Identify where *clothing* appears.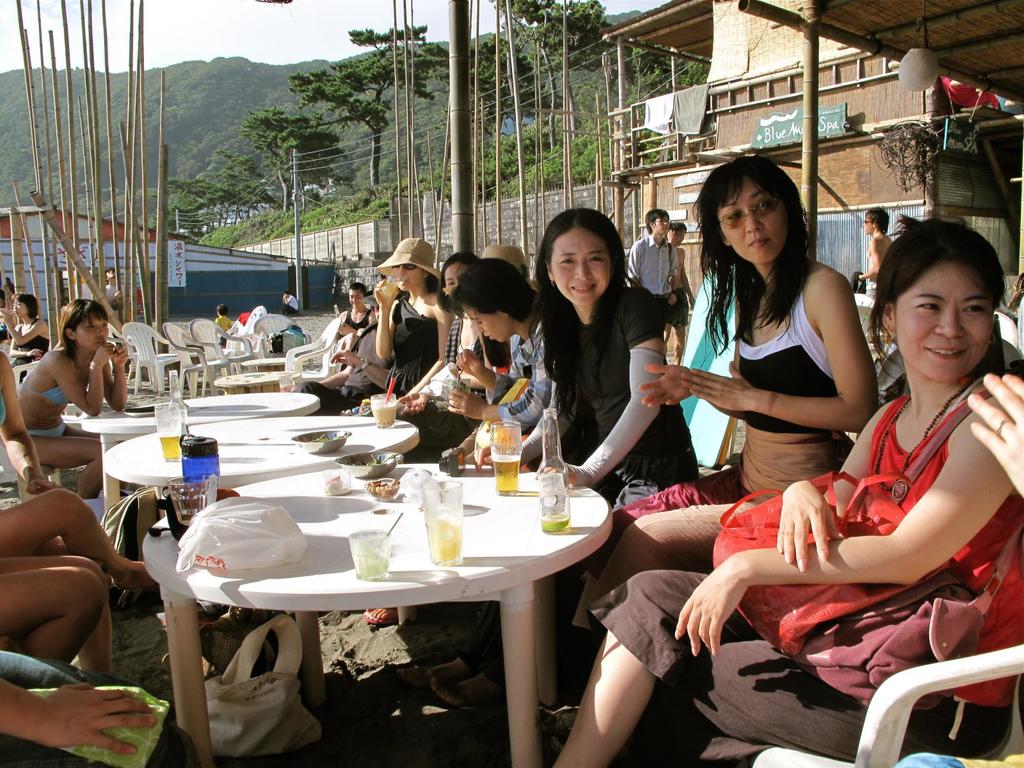
Appears at <box>540,281,696,514</box>.
